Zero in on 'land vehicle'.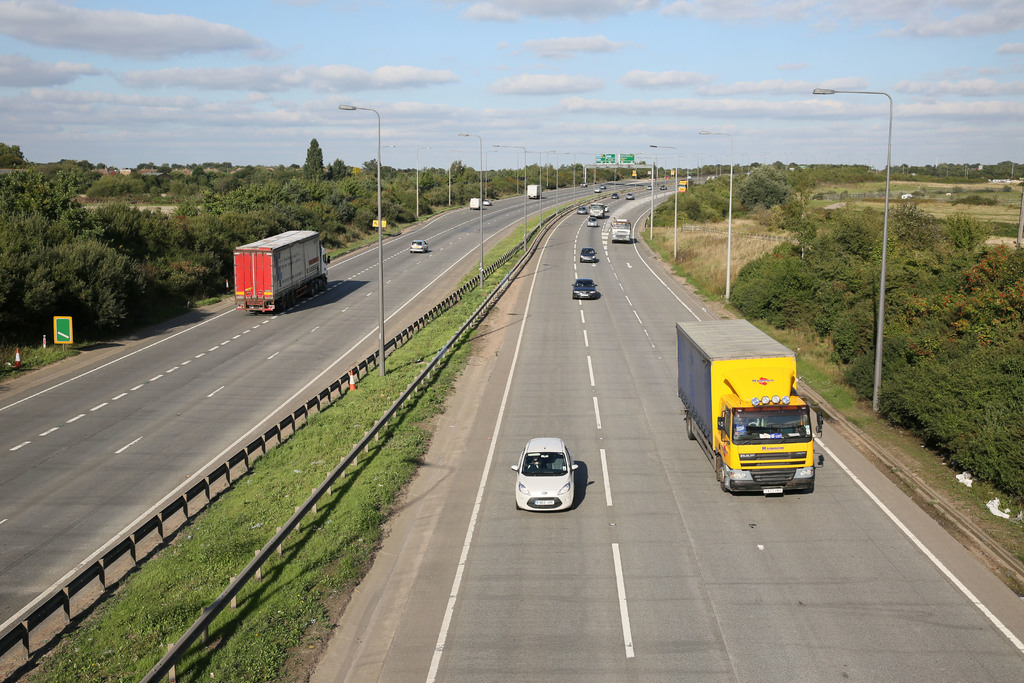
Zeroed in: left=662, top=185, right=663, bottom=186.
